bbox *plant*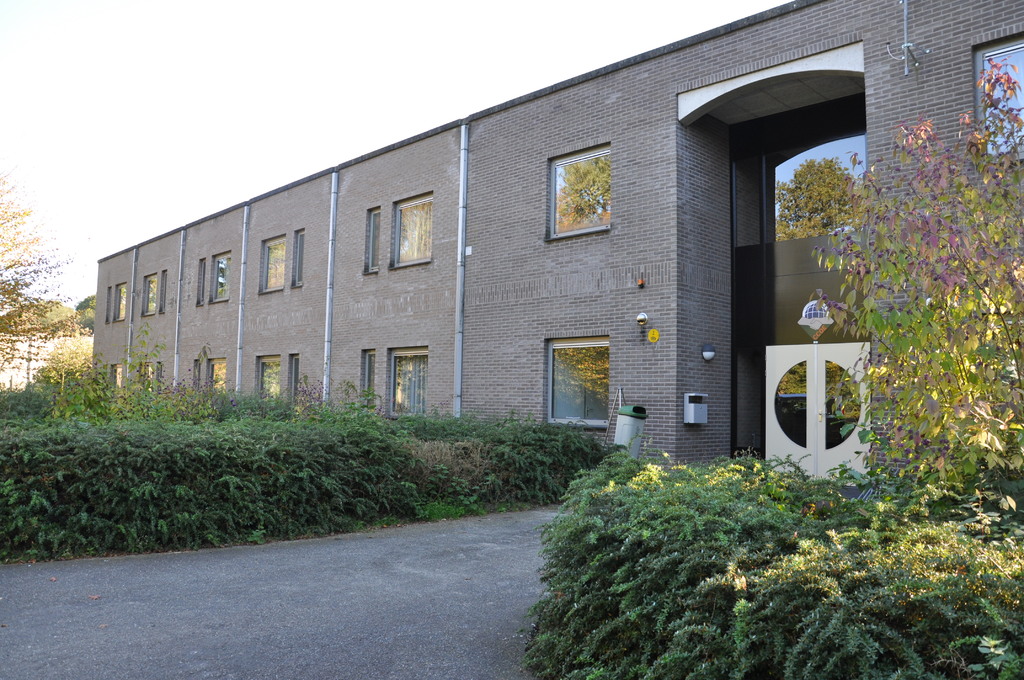
{"left": 682, "top": 513, "right": 1023, "bottom": 679}
